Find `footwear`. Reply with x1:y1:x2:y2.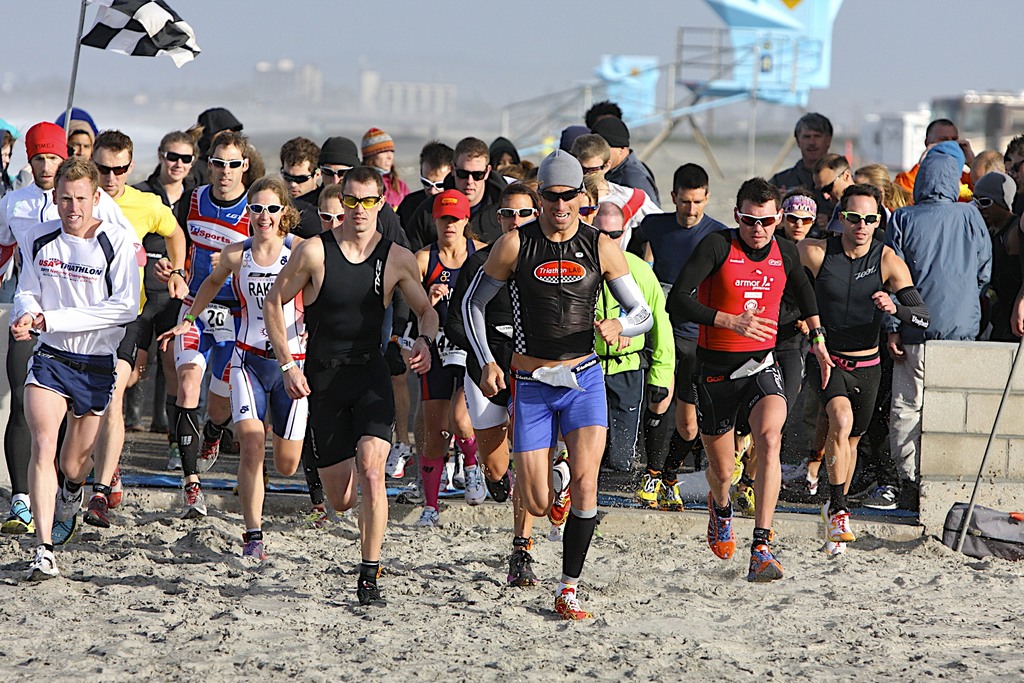
545:447:573:530.
